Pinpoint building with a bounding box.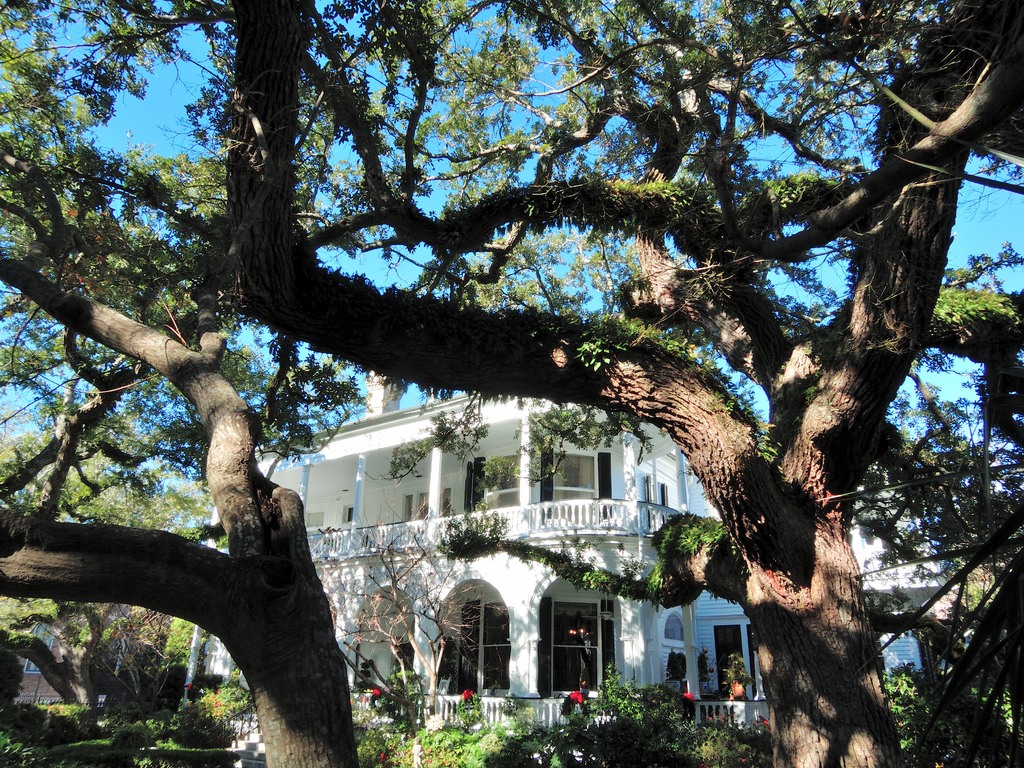
<region>191, 395, 778, 746</region>.
